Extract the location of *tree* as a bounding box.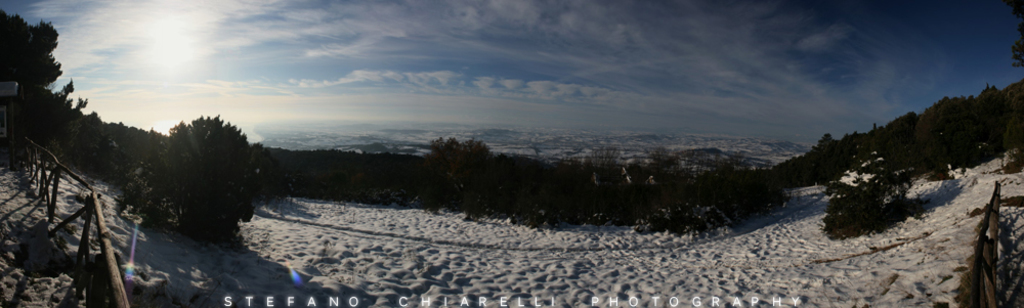
{"x1": 422, "y1": 127, "x2": 509, "y2": 196}.
